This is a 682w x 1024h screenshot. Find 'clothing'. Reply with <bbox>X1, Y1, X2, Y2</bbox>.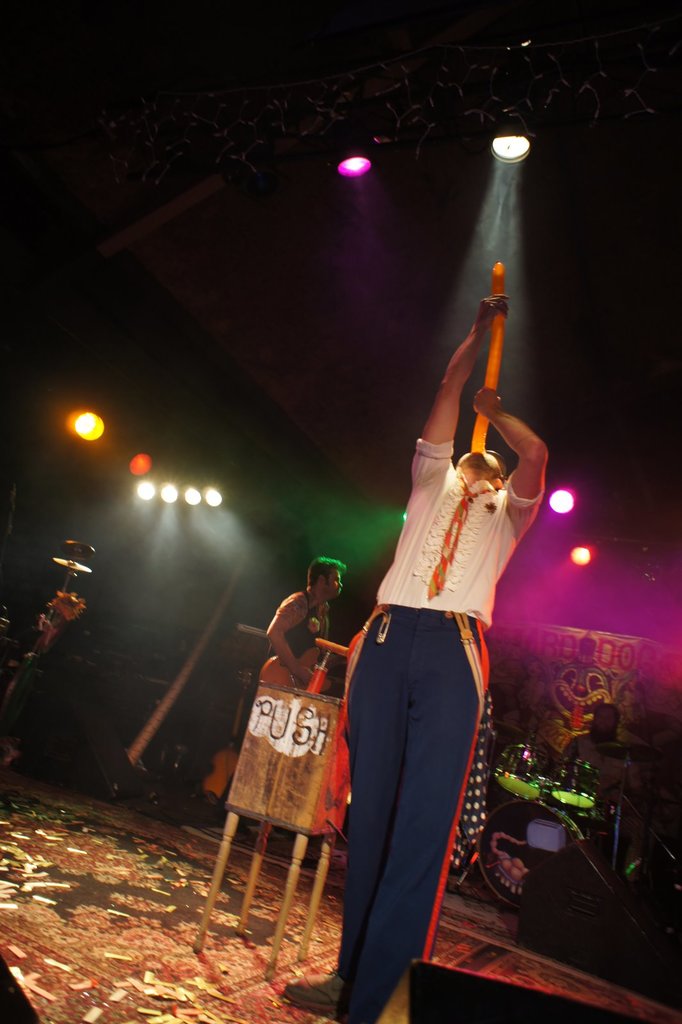
<bbox>272, 584, 326, 678</bbox>.
